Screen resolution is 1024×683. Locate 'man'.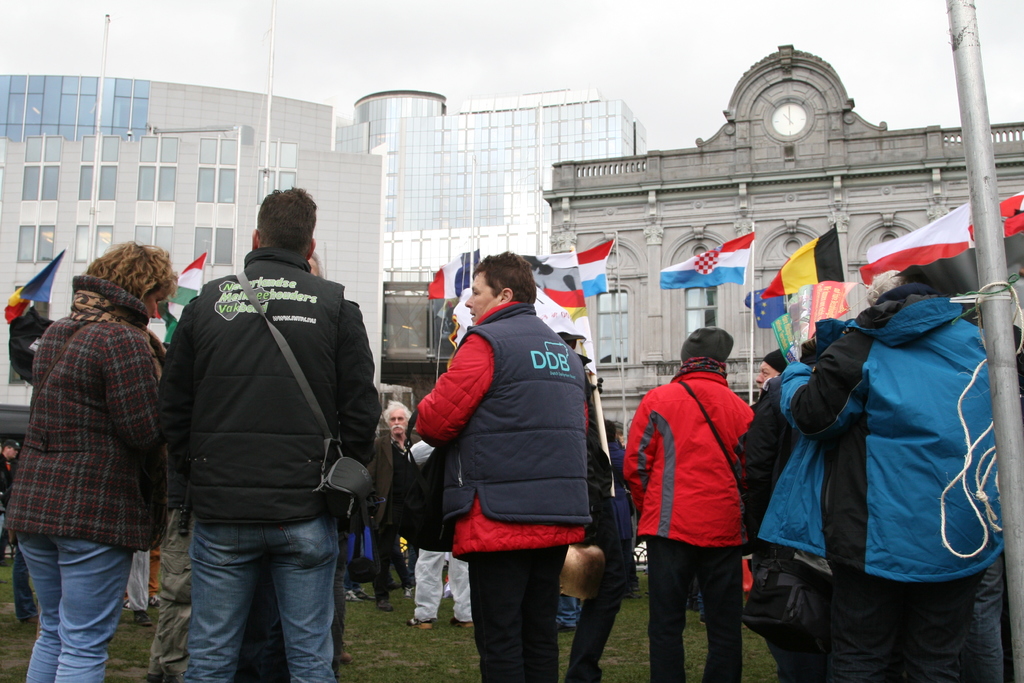
[366, 400, 434, 607].
